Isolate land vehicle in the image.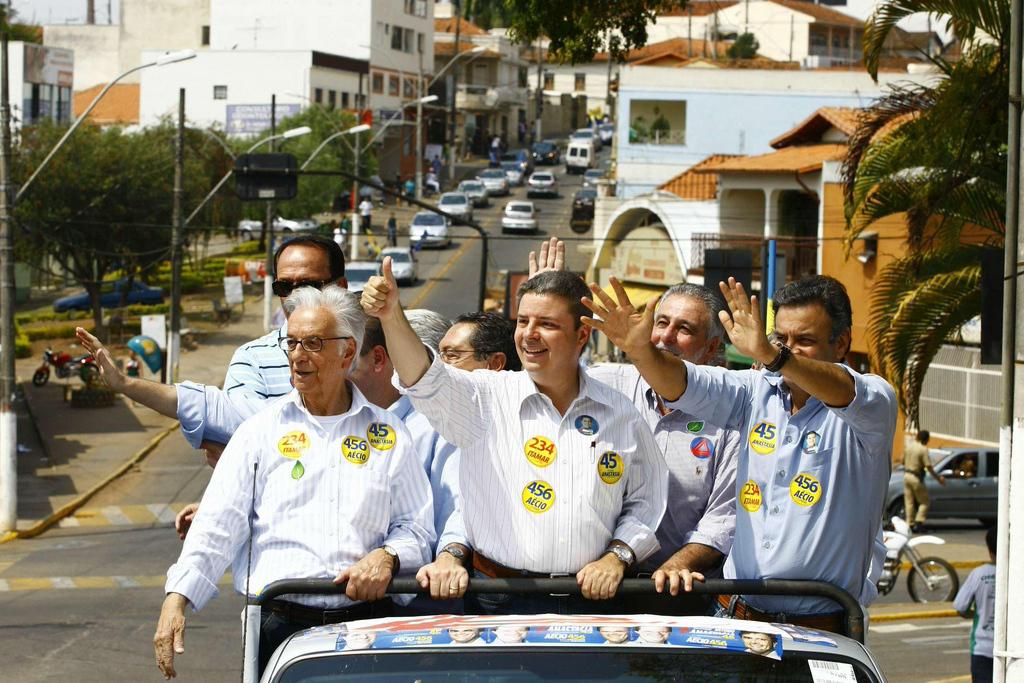
Isolated region: [left=582, top=169, right=603, bottom=184].
